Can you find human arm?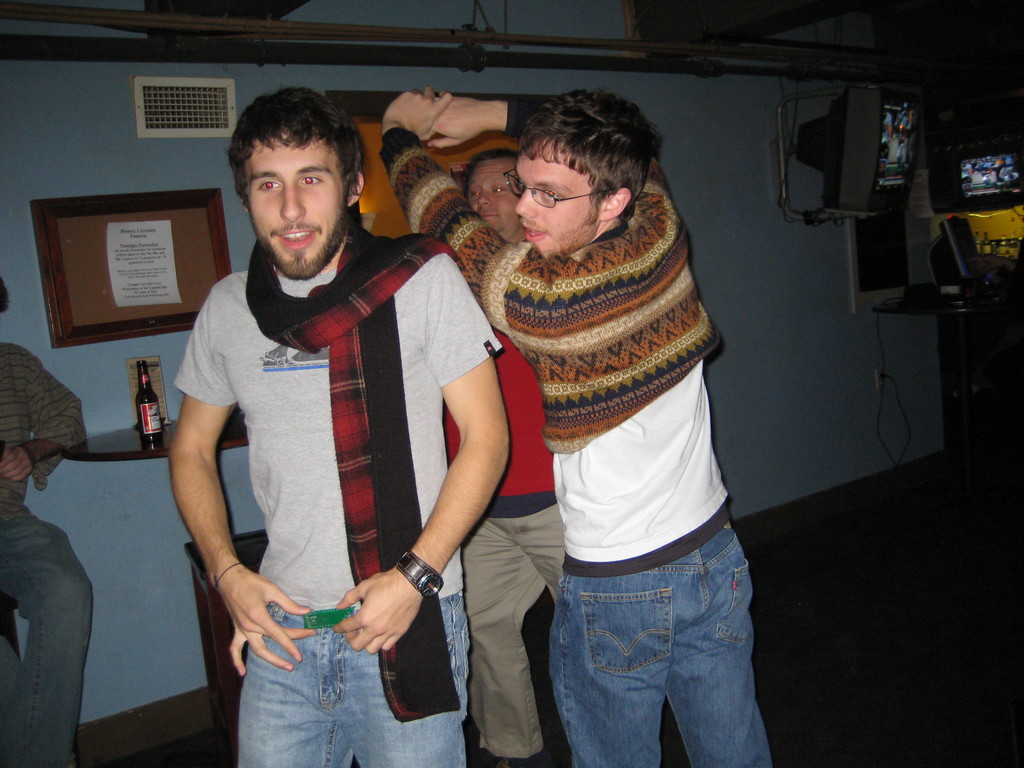
Yes, bounding box: 381 84 518 329.
